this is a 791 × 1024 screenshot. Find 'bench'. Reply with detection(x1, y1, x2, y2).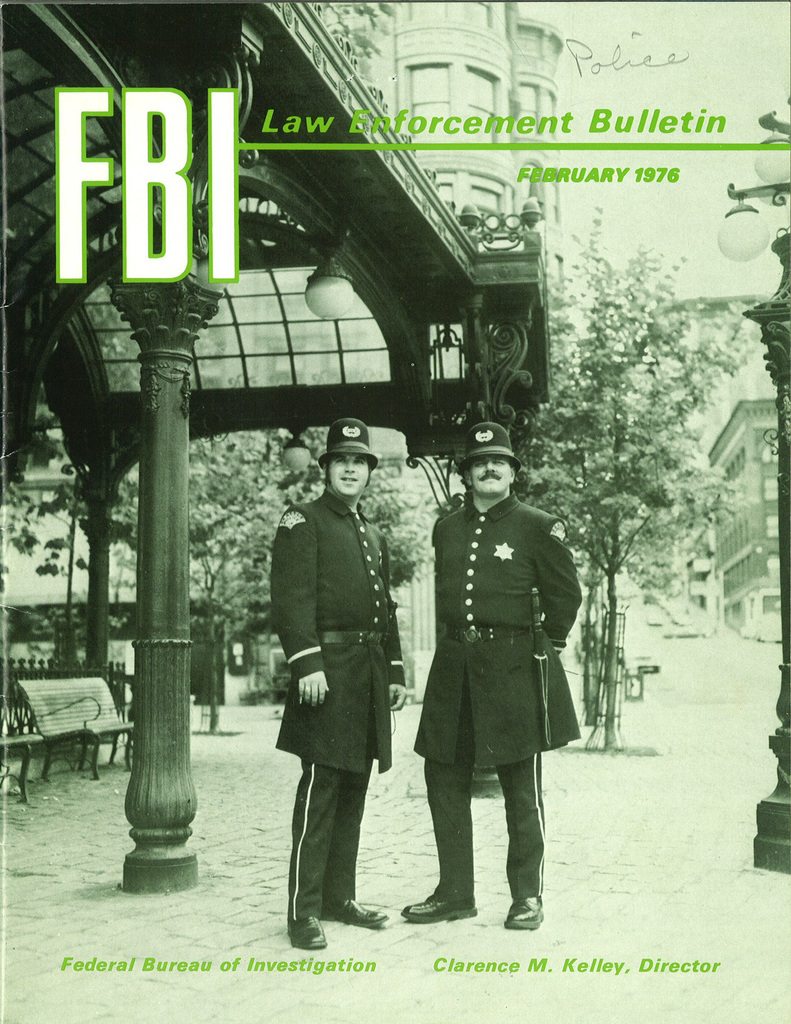
detection(5, 669, 135, 772).
